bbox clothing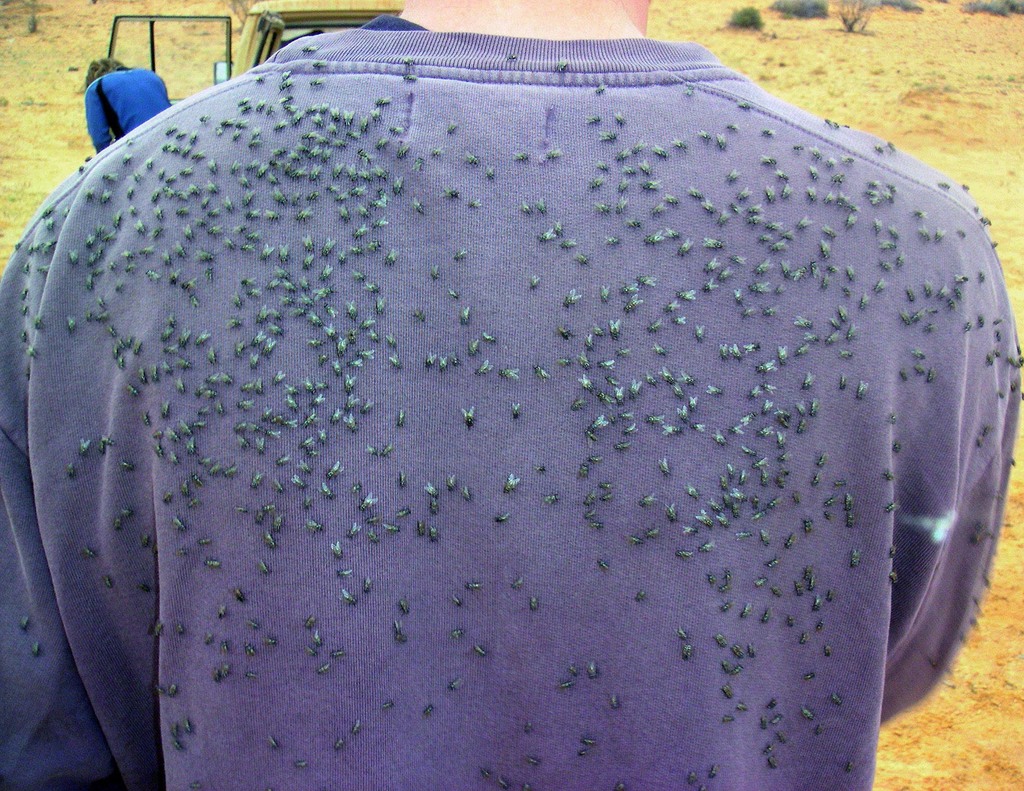
x1=84, y1=66, x2=176, y2=156
